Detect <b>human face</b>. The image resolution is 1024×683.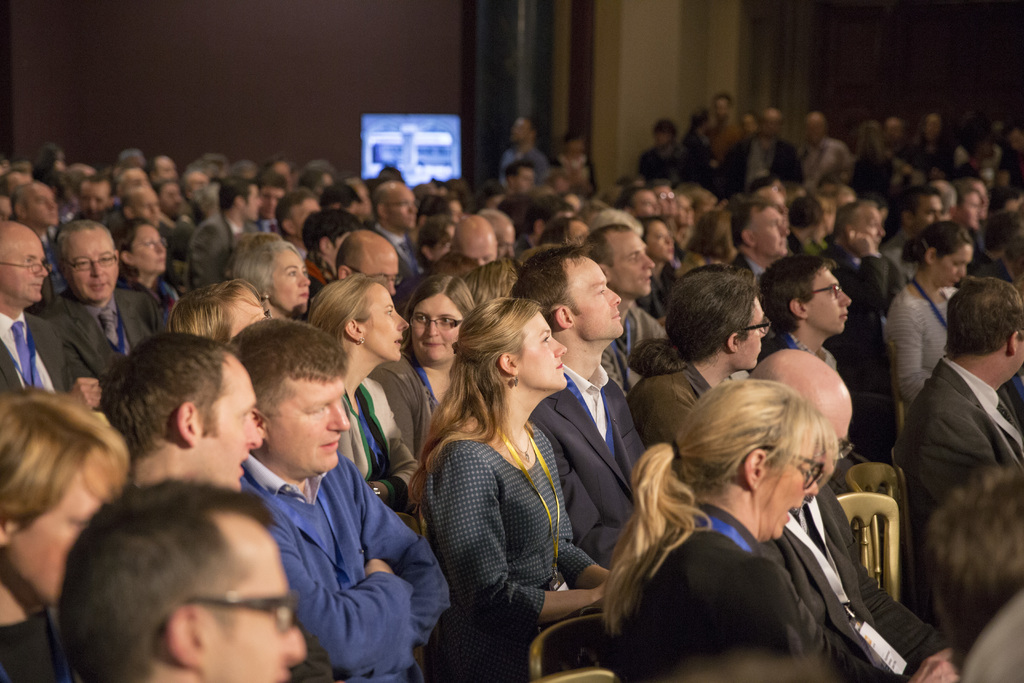
pyautogui.locateOnScreen(412, 289, 458, 363).
